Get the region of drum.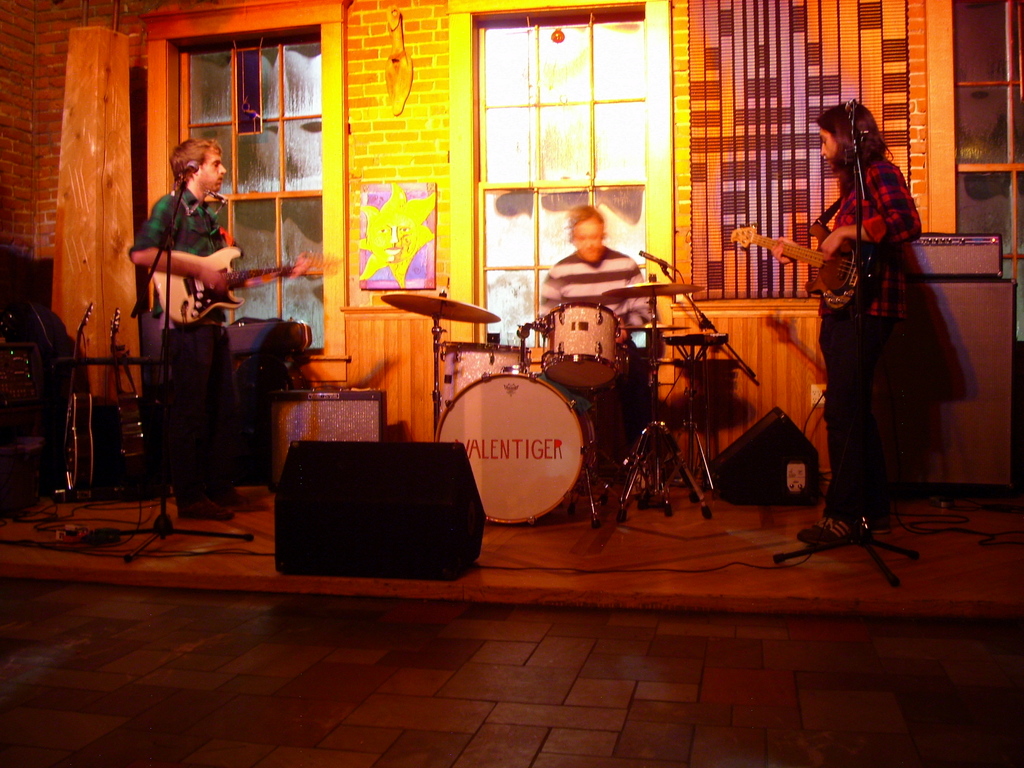
bbox=(443, 339, 531, 408).
